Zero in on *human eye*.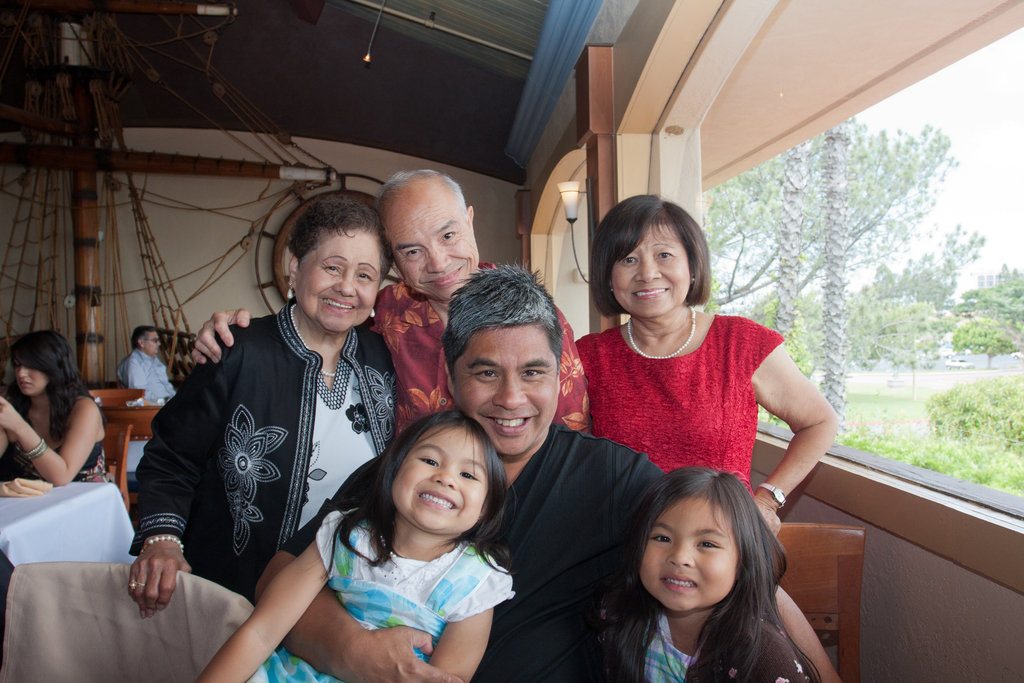
Zeroed in: detection(650, 531, 672, 548).
